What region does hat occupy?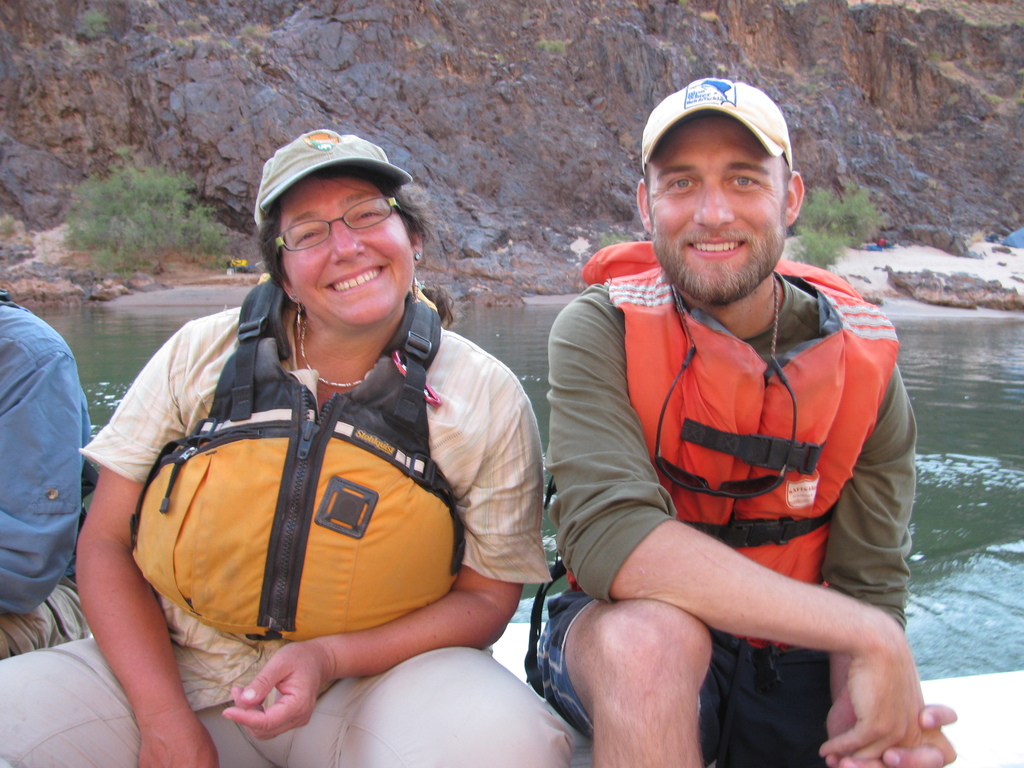
l=638, t=76, r=792, b=175.
